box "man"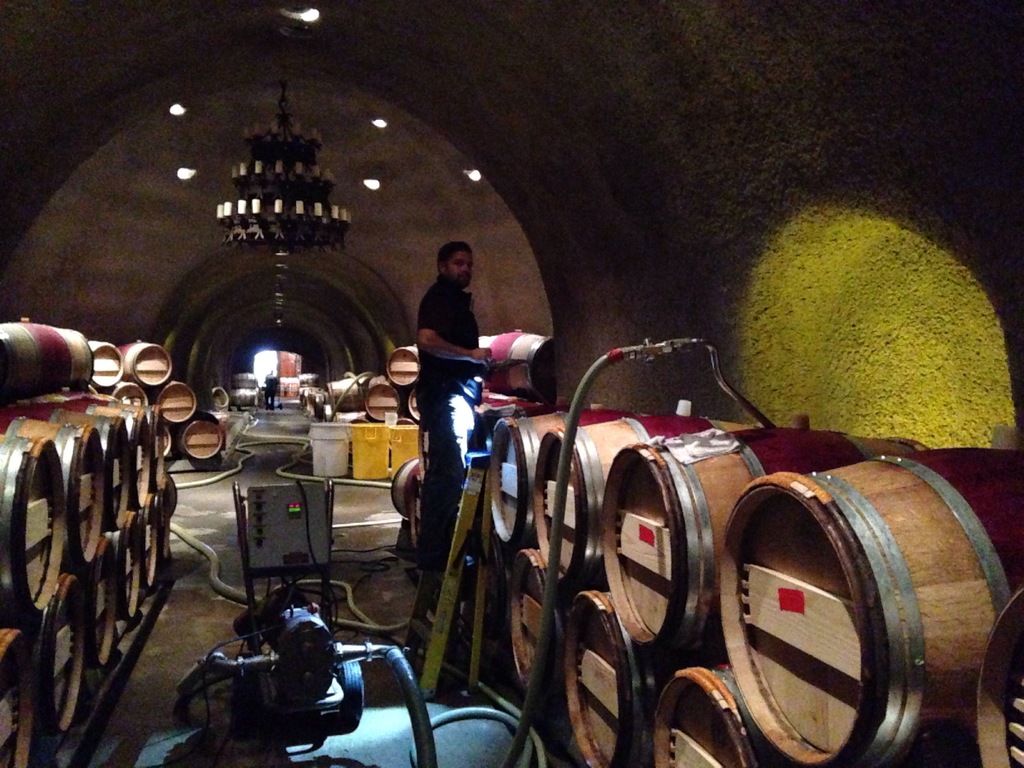
bbox=(392, 229, 510, 545)
